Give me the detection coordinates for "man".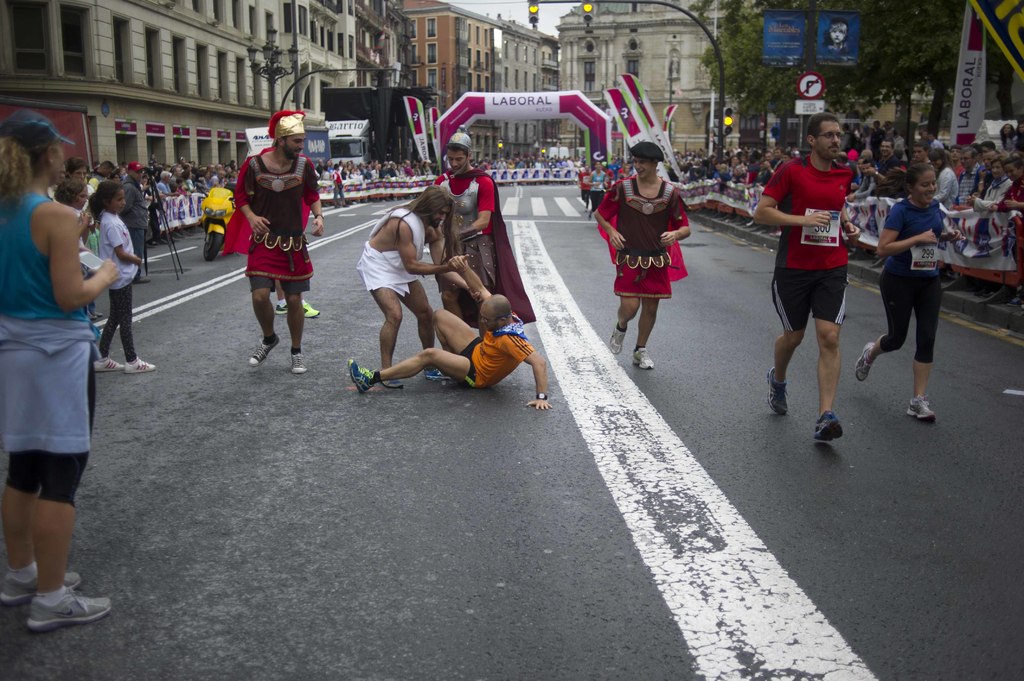
<region>120, 159, 157, 287</region>.
